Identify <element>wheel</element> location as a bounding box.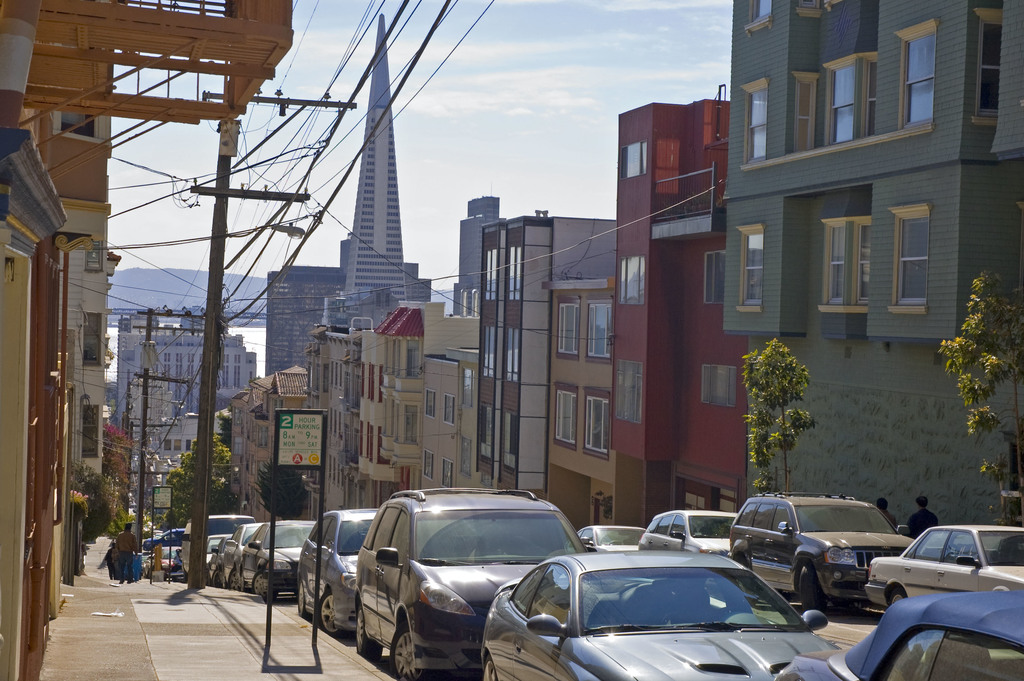
(295,585,314,623).
